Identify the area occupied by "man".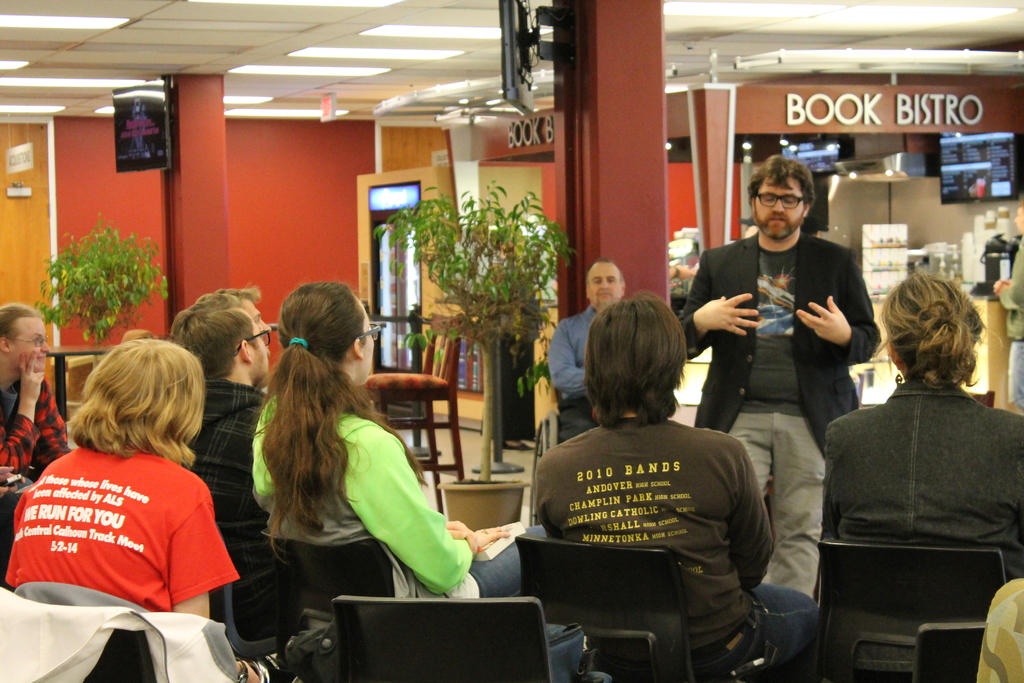
Area: 529 292 817 677.
